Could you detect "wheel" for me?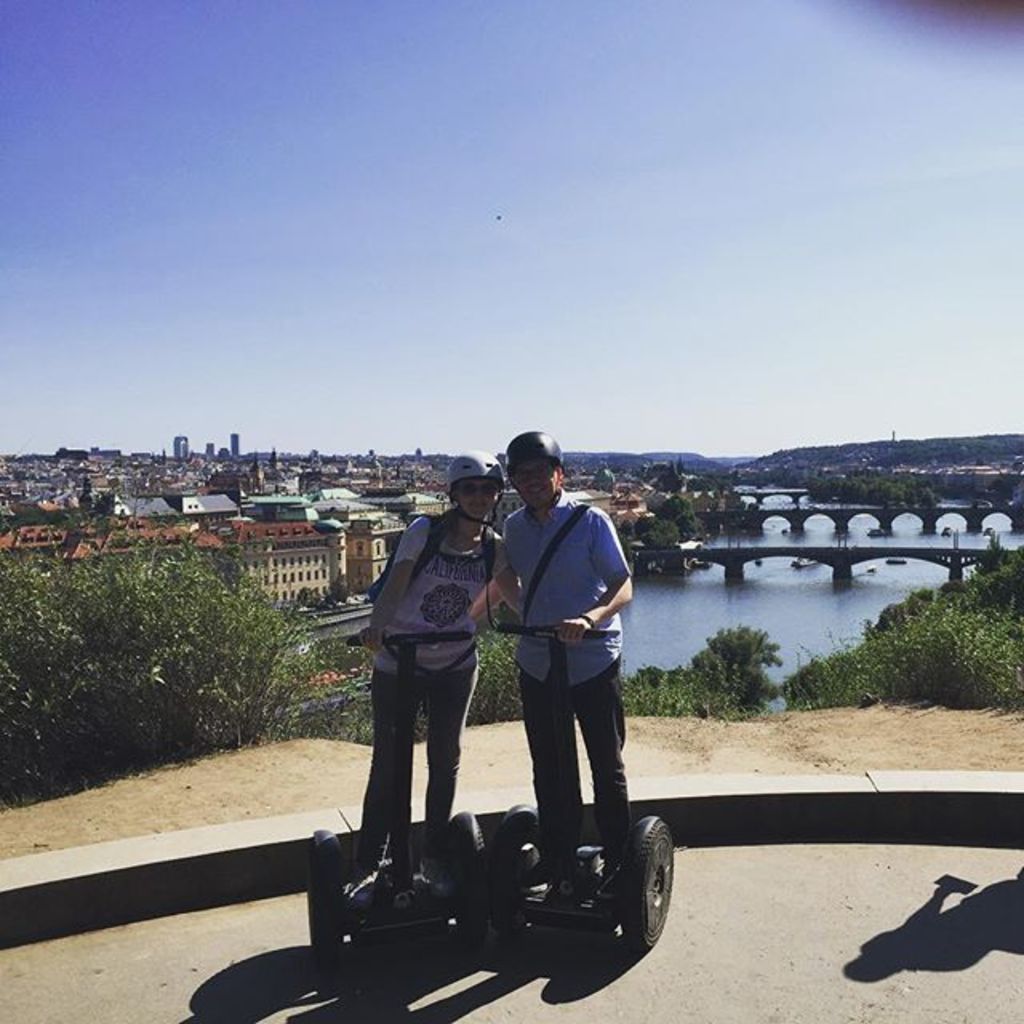
Detection result: {"x1": 306, "y1": 845, "x2": 338, "y2": 966}.
